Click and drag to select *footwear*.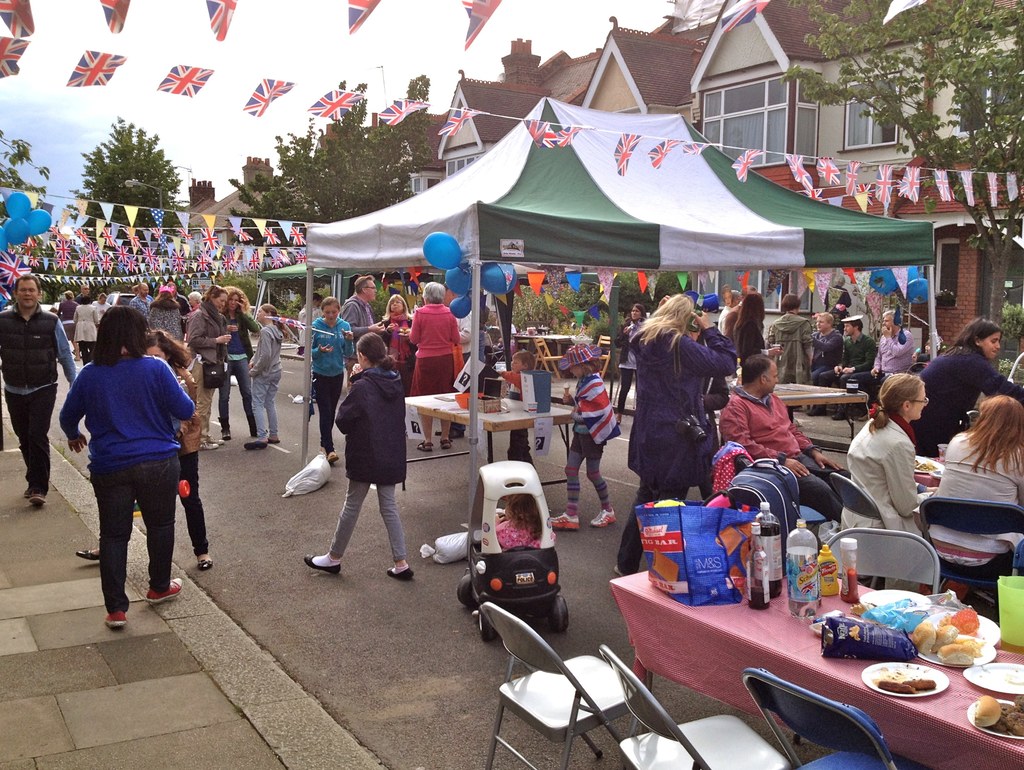
Selection: (611, 565, 623, 579).
